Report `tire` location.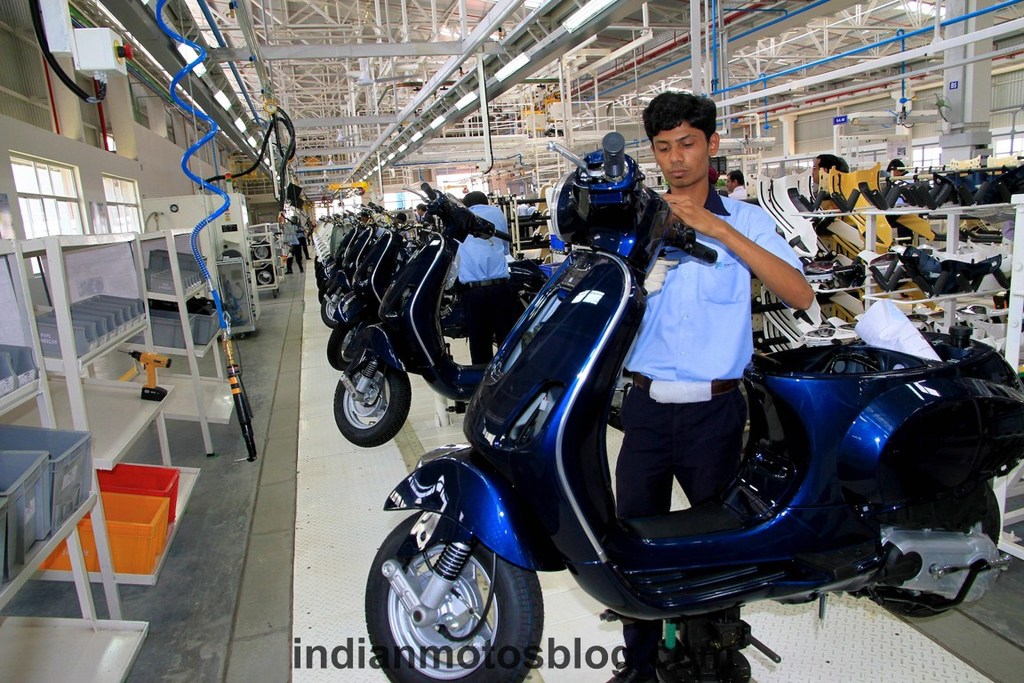
Report: x1=255, y1=264, x2=276, y2=283.
